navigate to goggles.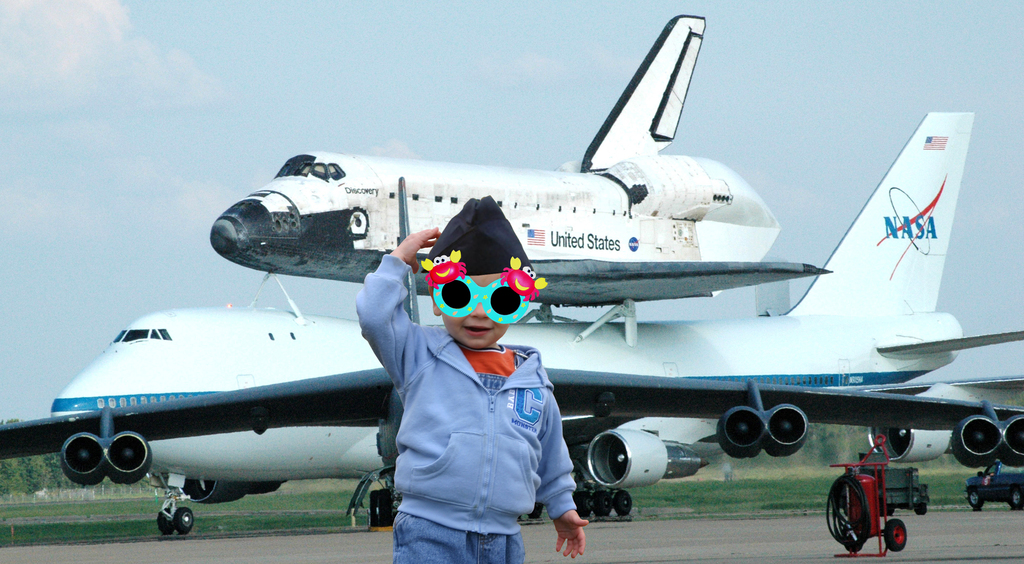
Navigation target: left=429, top=259, right=524, bottom=328.
